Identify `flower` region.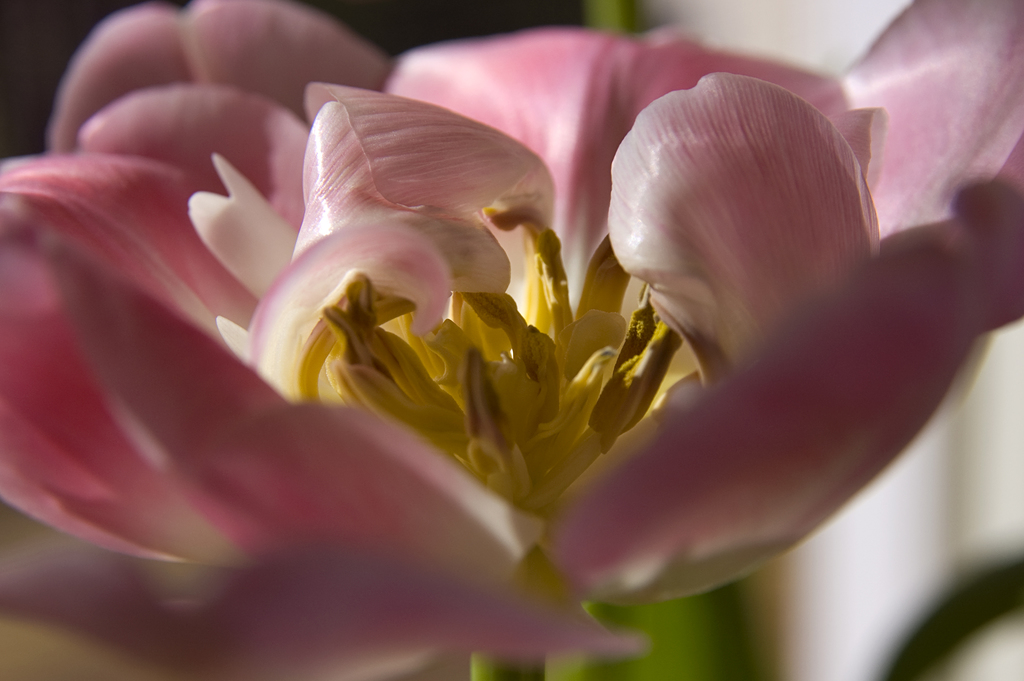
Region: [0, 0, 1023, 680].
